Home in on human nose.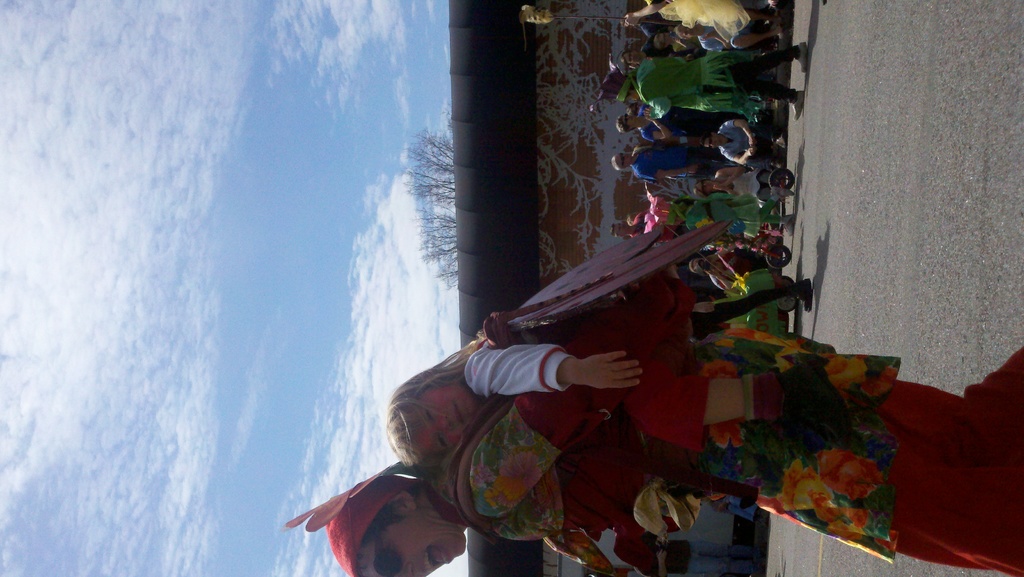
Homed in at select_region(400, 559, 418, 576).
